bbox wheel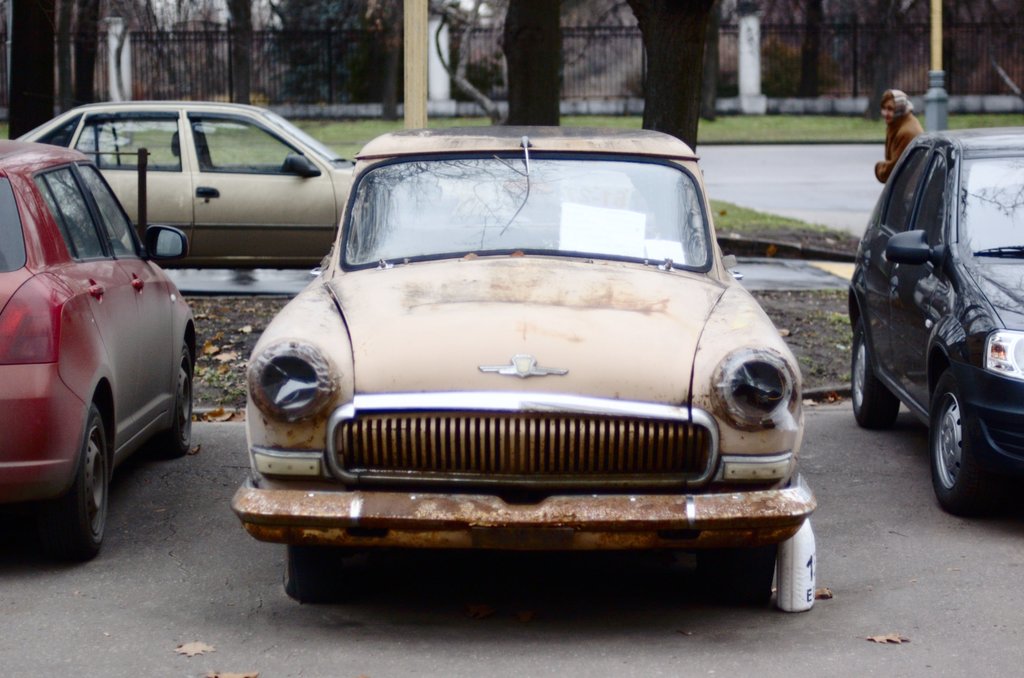
{"x1": 40, "y1": 390, "x2": 102, "y2": 552}
